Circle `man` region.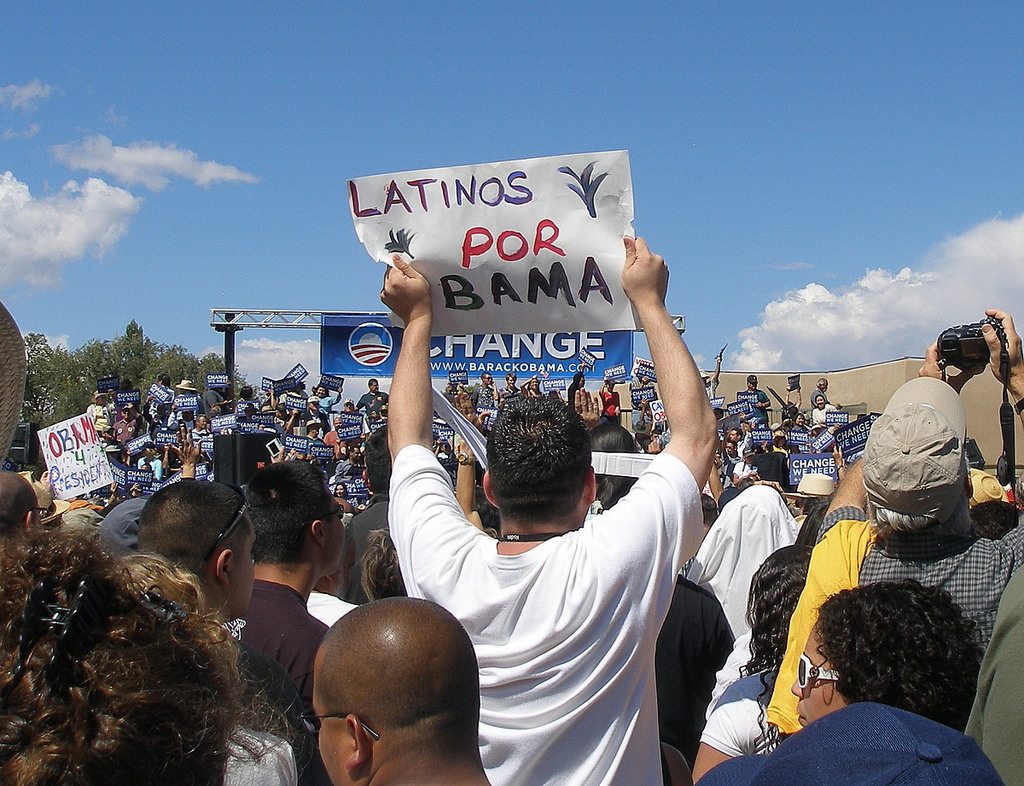
Region: (815,370,830,405).
